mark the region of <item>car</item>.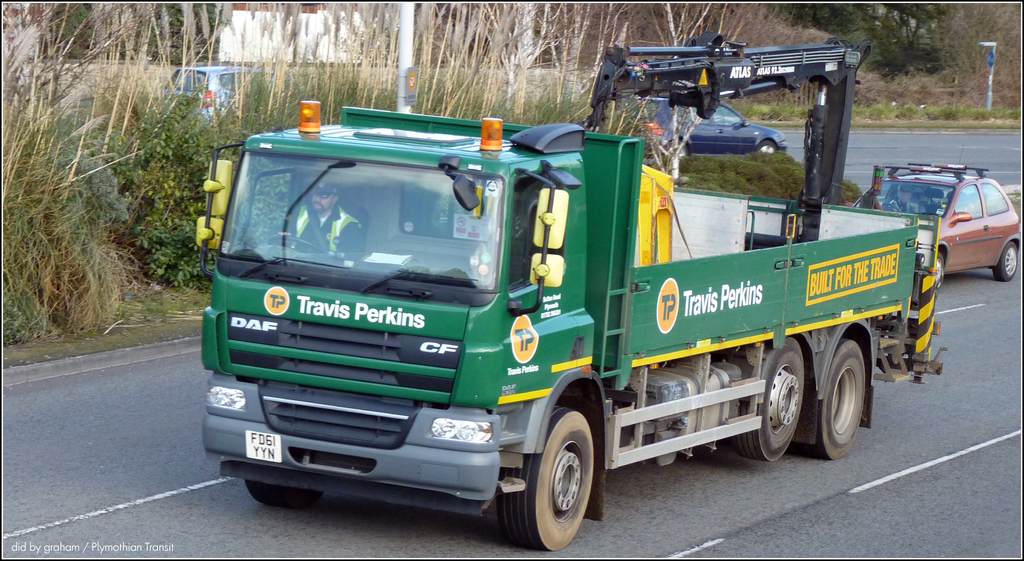
Region: BBox(630, 86, 795, 150).
